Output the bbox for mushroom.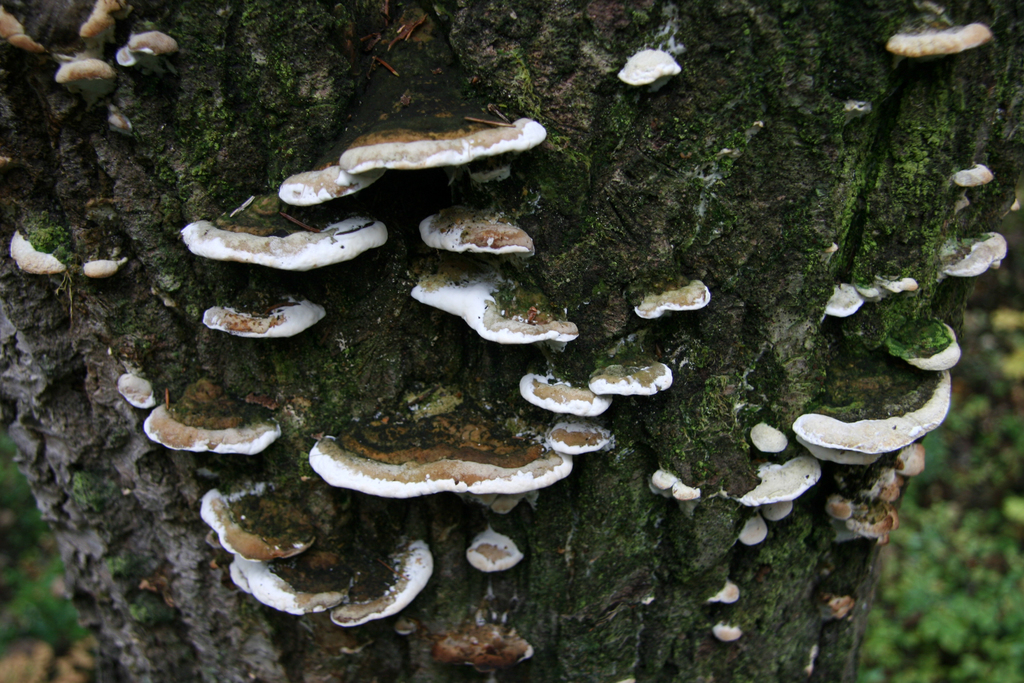
(821,283,917,322).
